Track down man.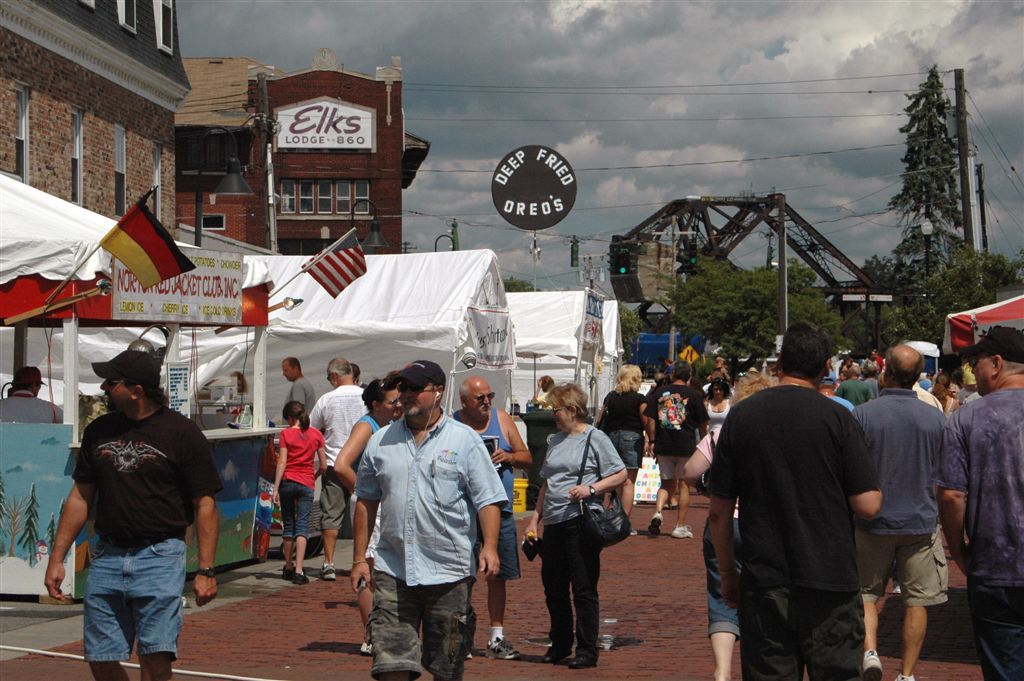
Tracked to {"left": 444, "top": 378, "right": 533, "bottom": 657}.
